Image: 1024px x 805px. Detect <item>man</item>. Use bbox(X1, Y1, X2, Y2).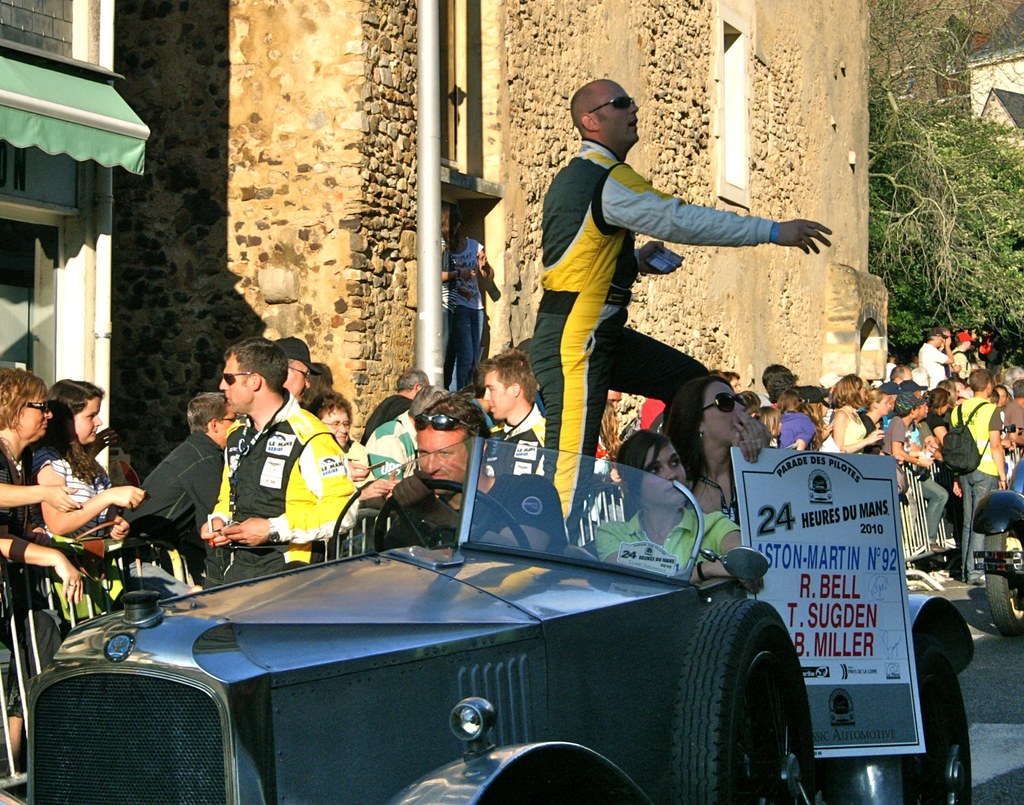
bbox(481, 346, 548, 474).
